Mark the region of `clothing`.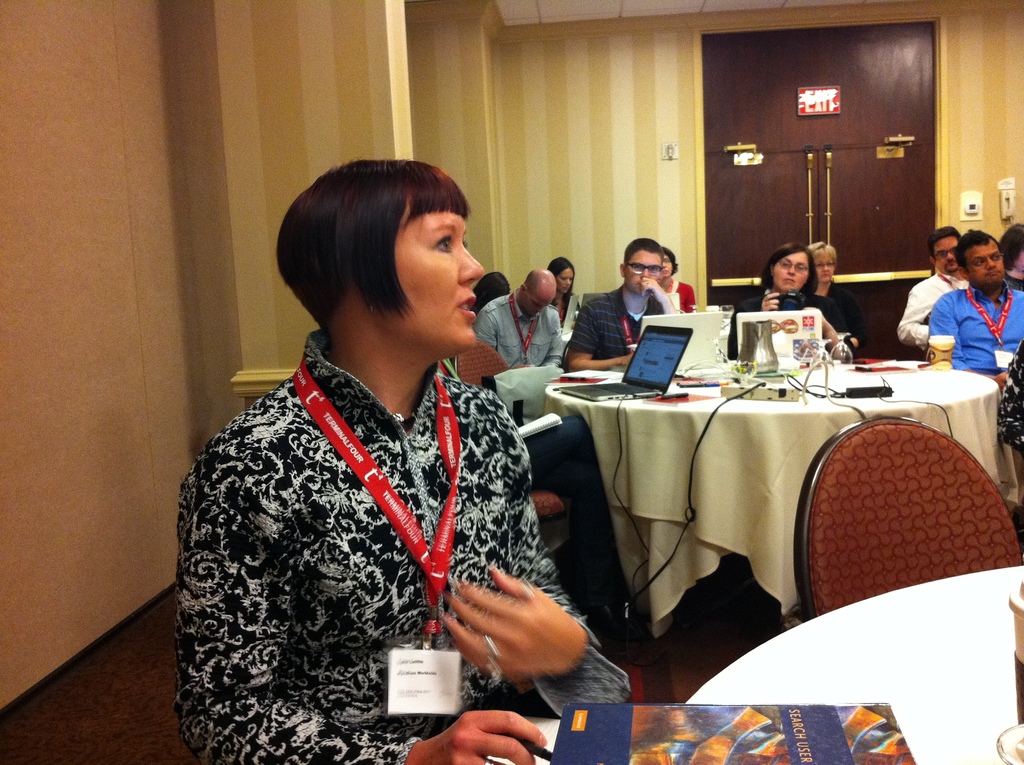
Region: crop(998, 338, 1023, 448).
